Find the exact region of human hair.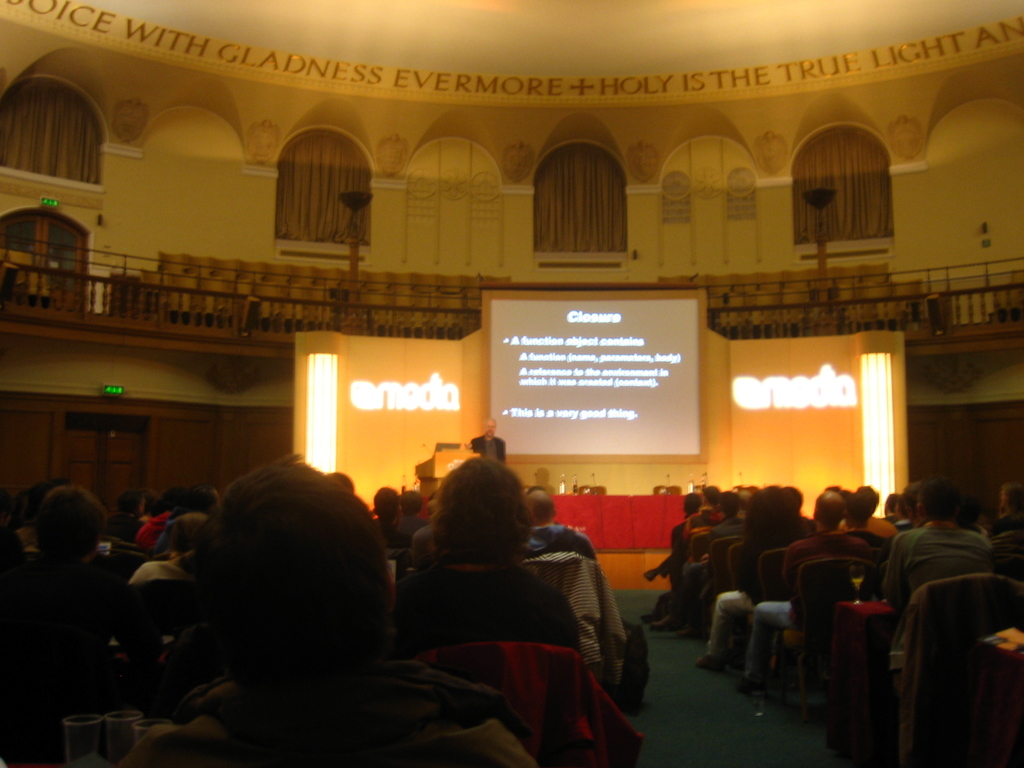
Exact region: <bbox>399, 488, 423, 518</bbox>.
